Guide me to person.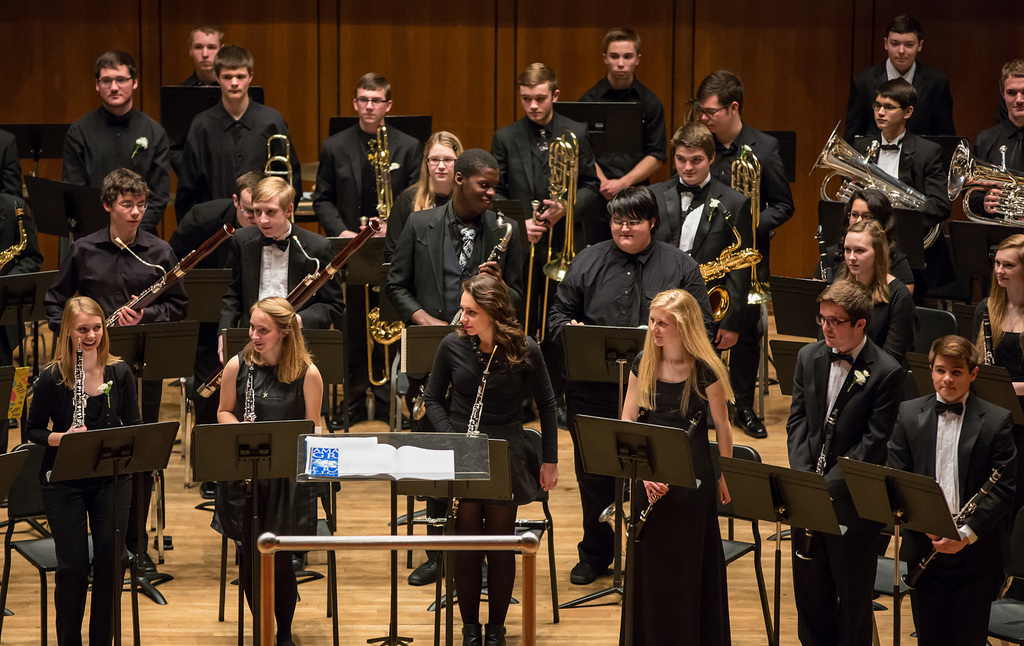
Guidance: <bbox>838, 58, 966, 365</bbox>.
